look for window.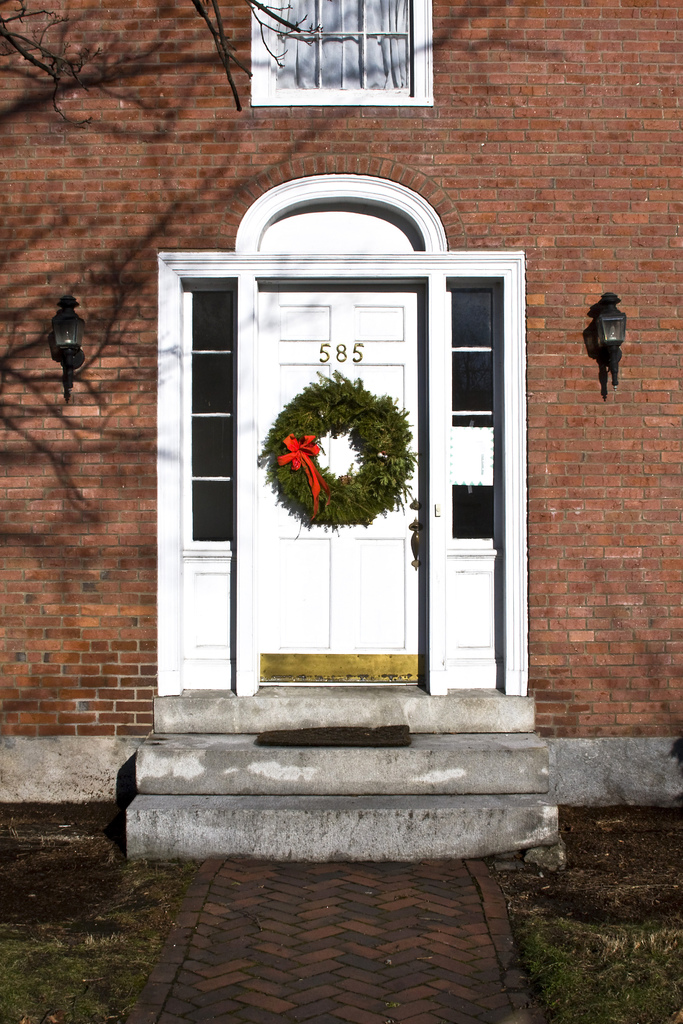
Found: 236 1 441 100.
